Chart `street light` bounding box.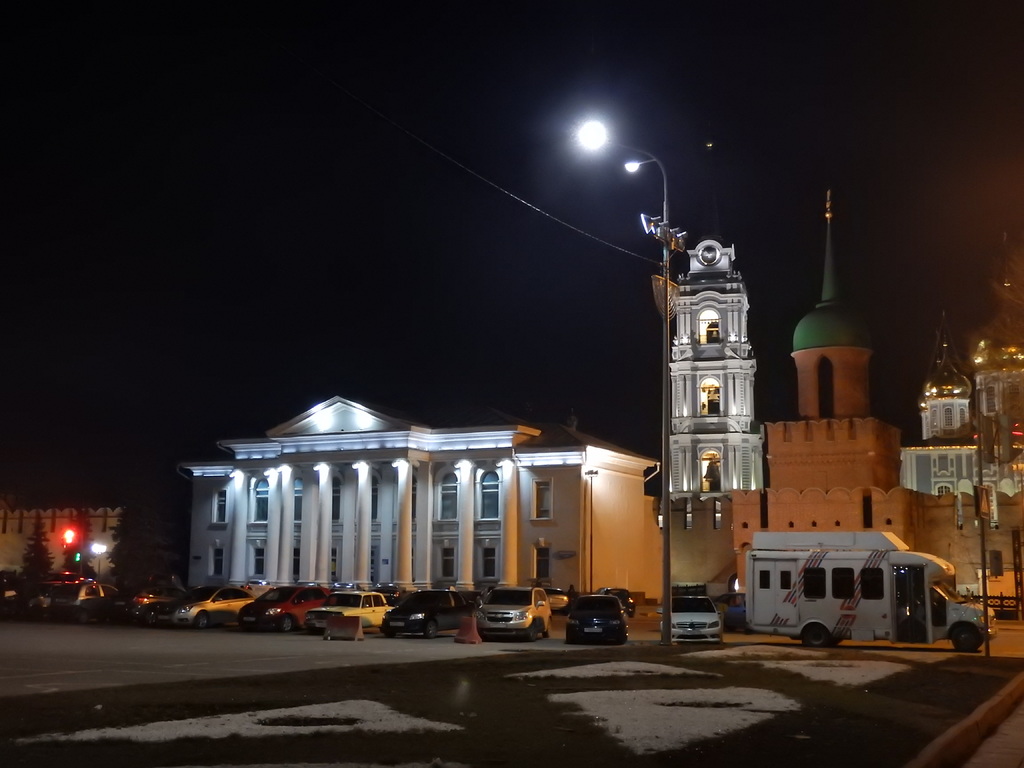
Charted: x1=91 y1=542 x2=111 y2=577.
